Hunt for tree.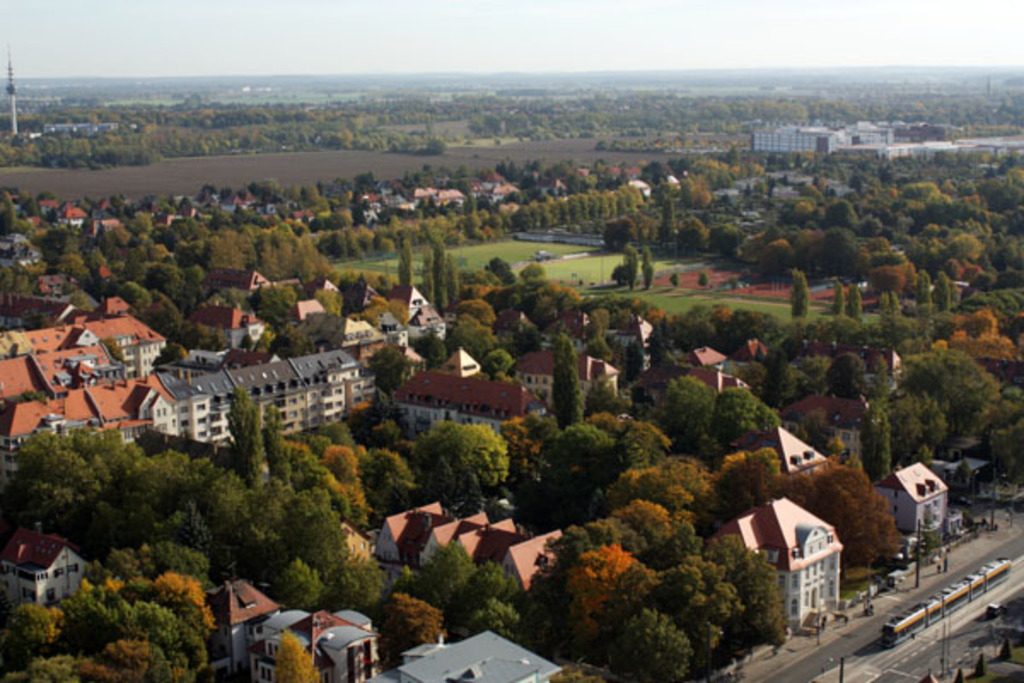
Hunted down at locate(548, 340, 580, 427).
